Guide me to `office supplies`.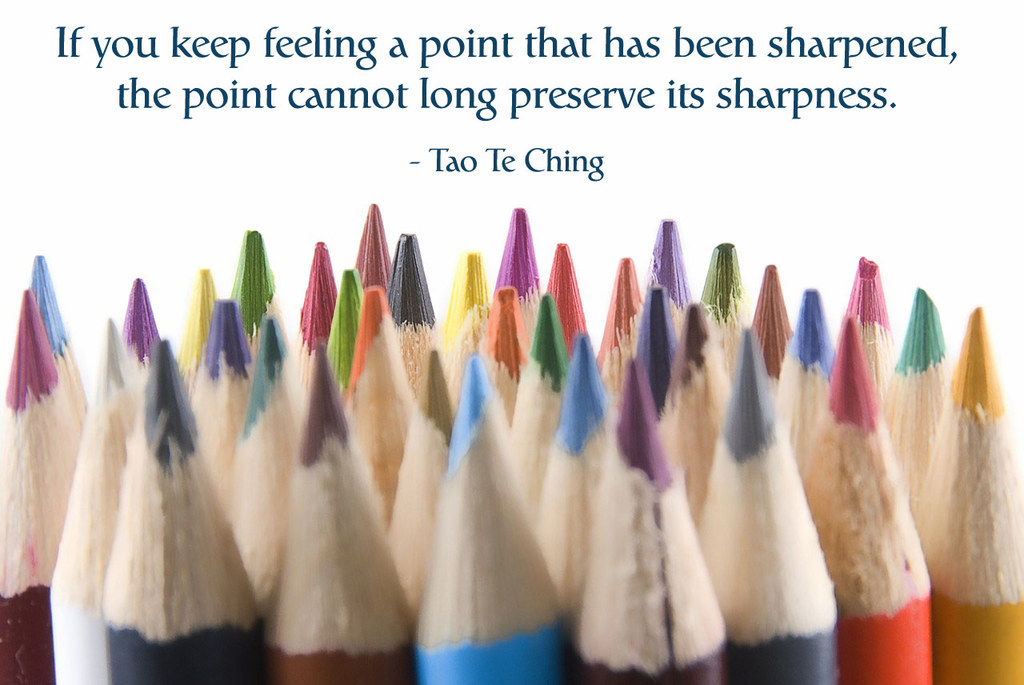
Guidance: 0/288/78/674.
